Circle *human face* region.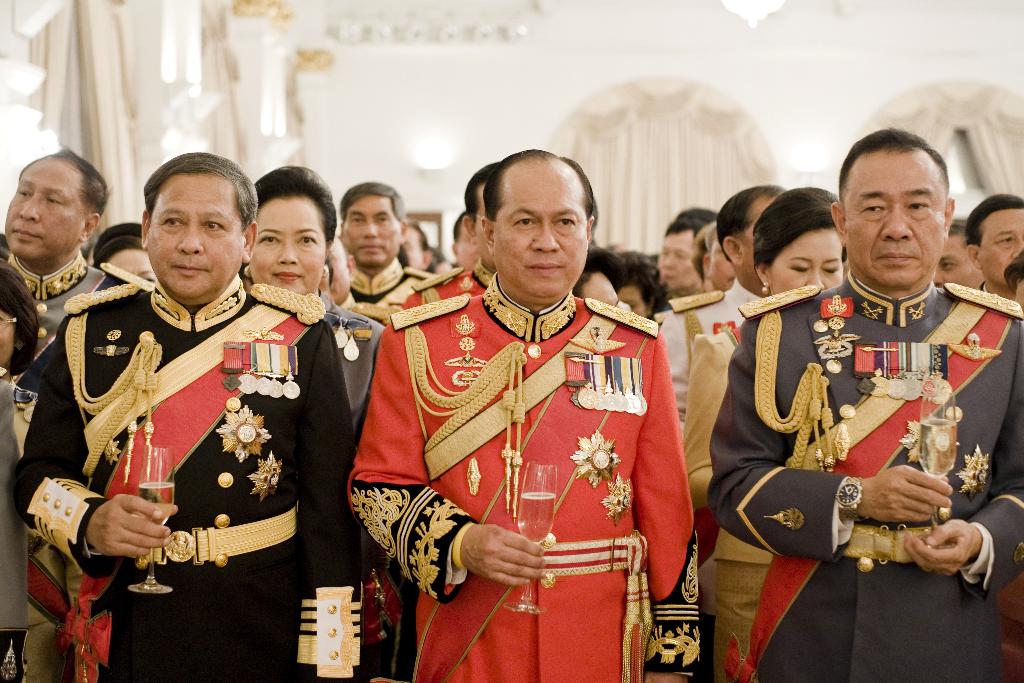
Region: region(844, 157, 945, 288).
